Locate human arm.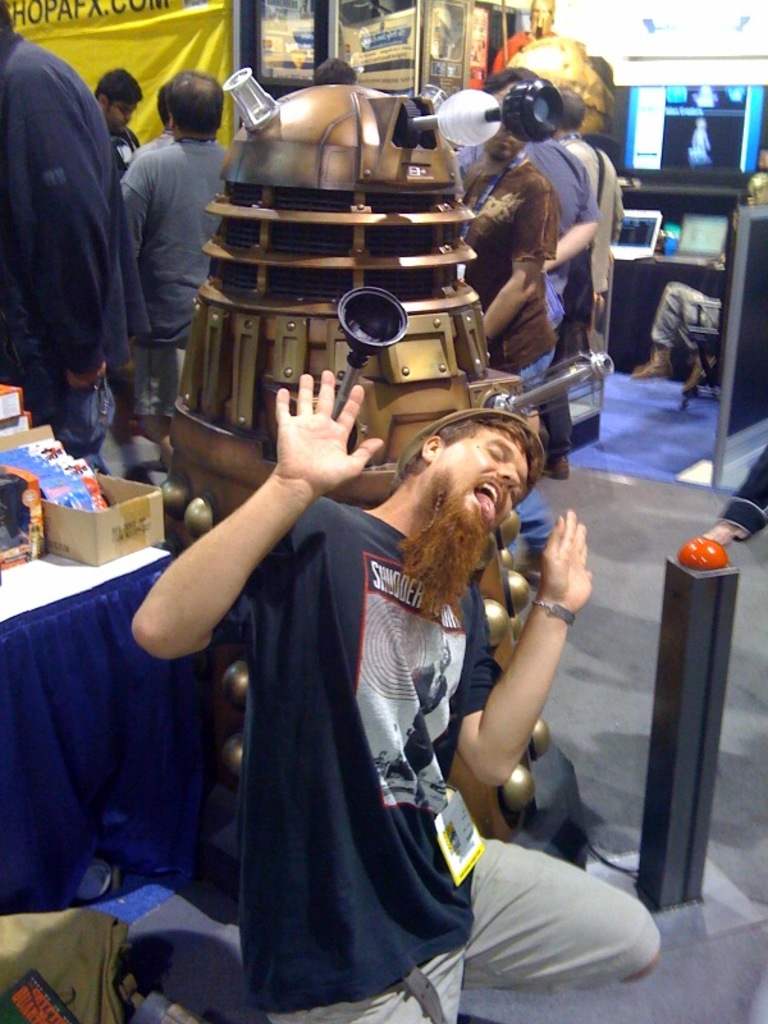
Bounding box: left=22, top=67, right=125, bottom=388.
